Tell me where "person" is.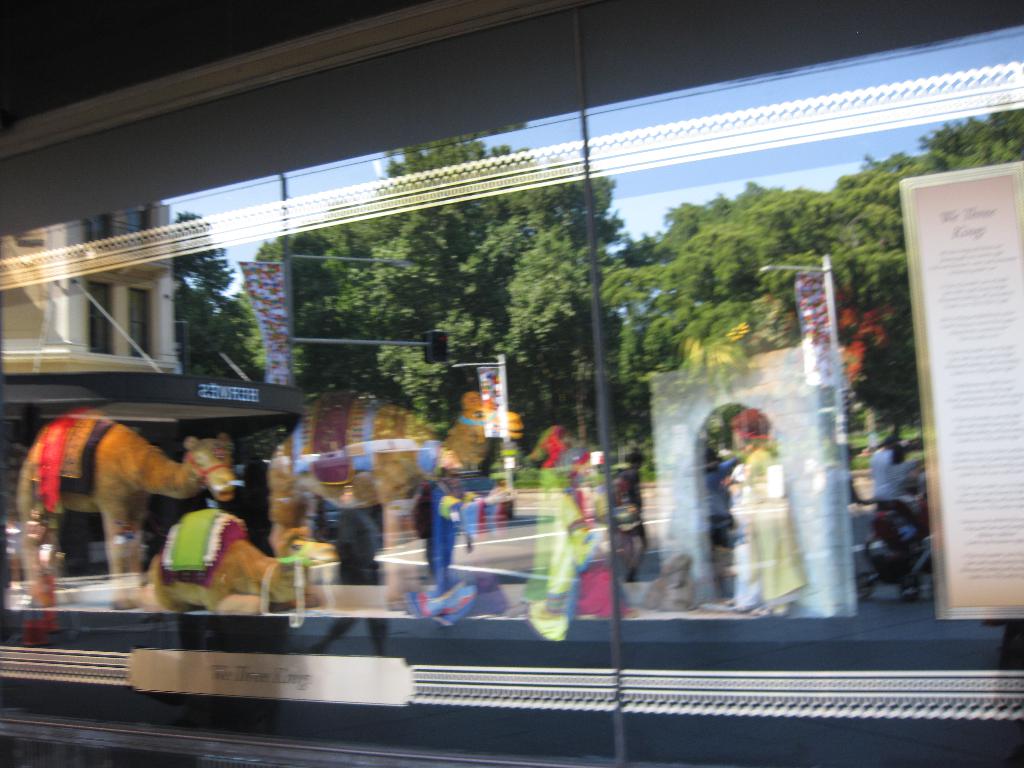
"person" is at {"left": 721, "top": 407, "right": 805, "bottom": 621}.
